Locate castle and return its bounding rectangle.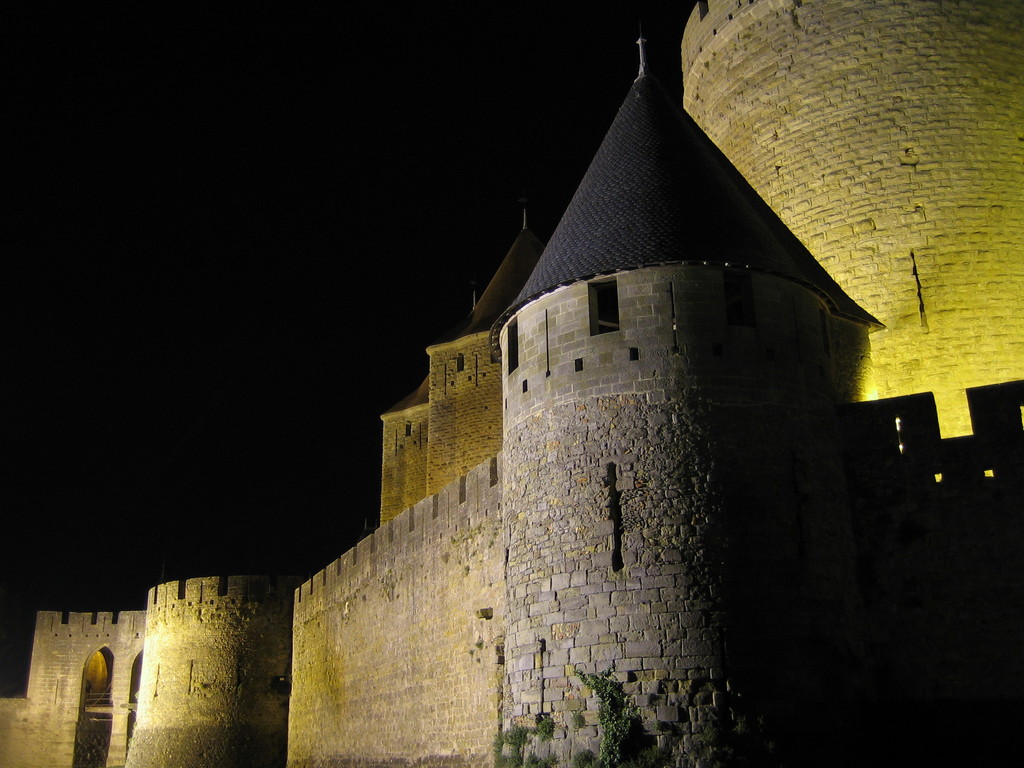
select_region(76, 20, 932, 750).
